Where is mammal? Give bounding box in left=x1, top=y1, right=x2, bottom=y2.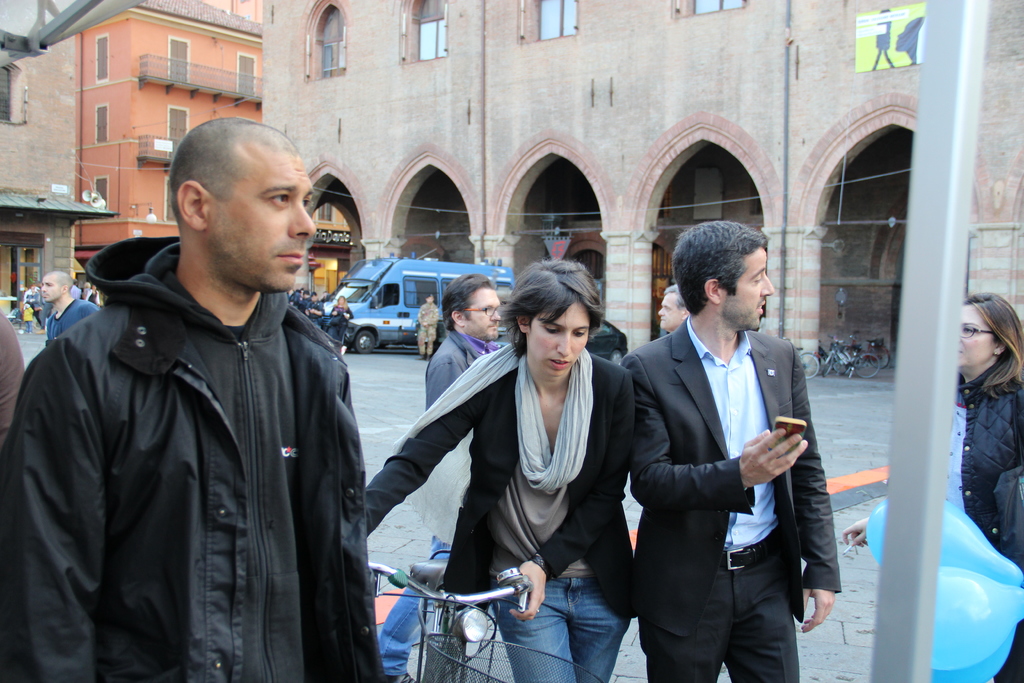
left=295, top=288, right=311, bottom=317.
